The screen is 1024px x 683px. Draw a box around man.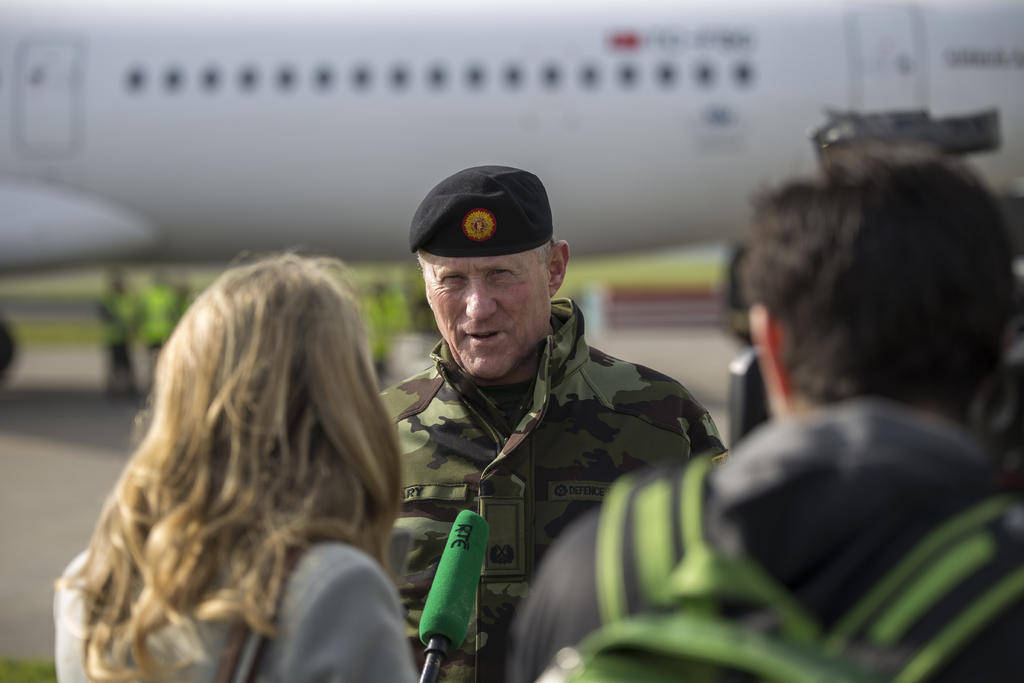
[x1=497, y1=140, x2=1023, y2=682].
